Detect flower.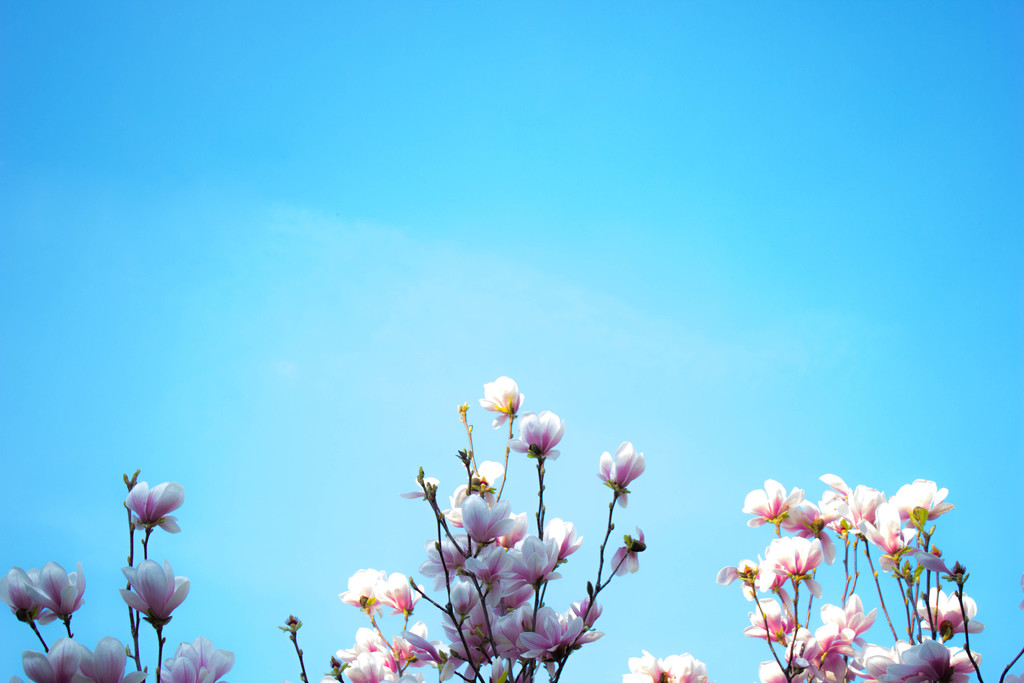
Detected at [x1=450, y1=577, x2=479, y2=612].
